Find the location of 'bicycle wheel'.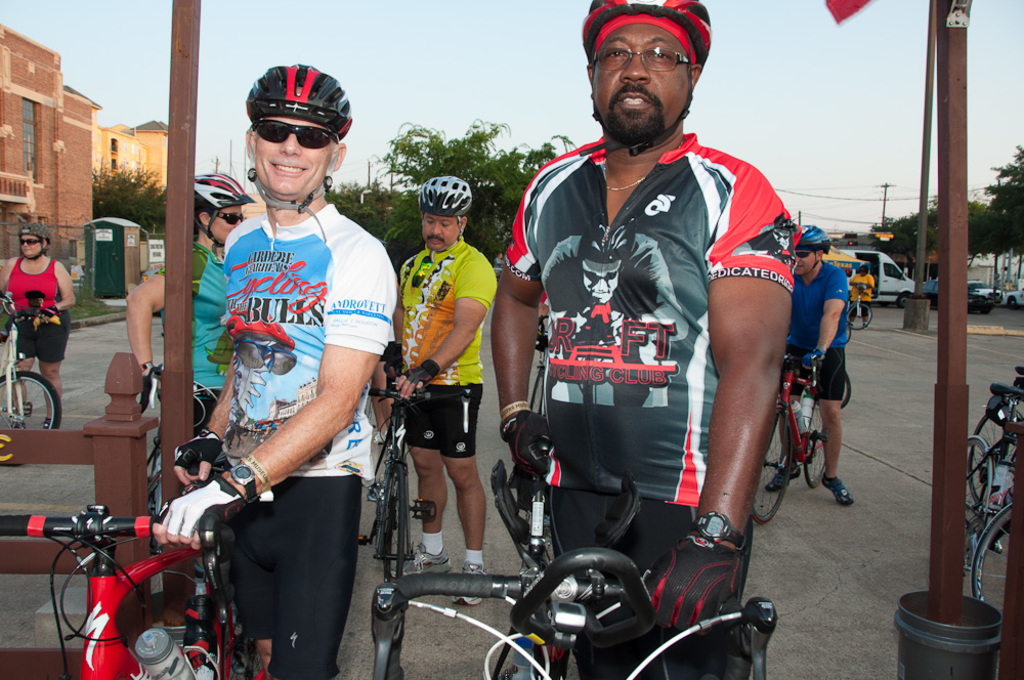
Location: detection(0, 368, 58, 469).
